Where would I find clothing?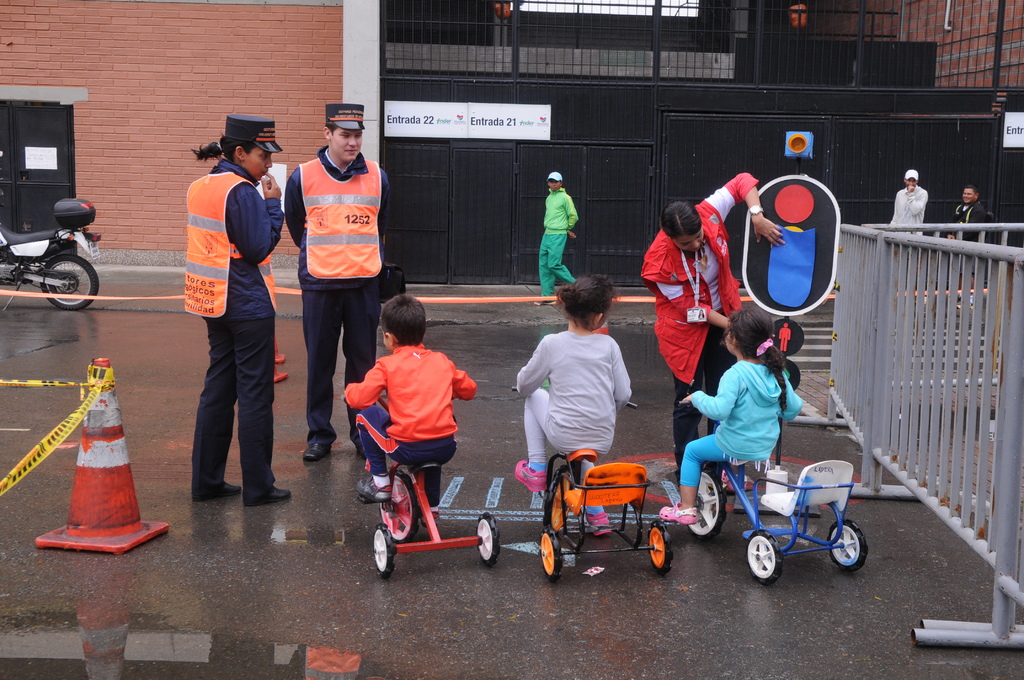
At 280:113:389:426.
